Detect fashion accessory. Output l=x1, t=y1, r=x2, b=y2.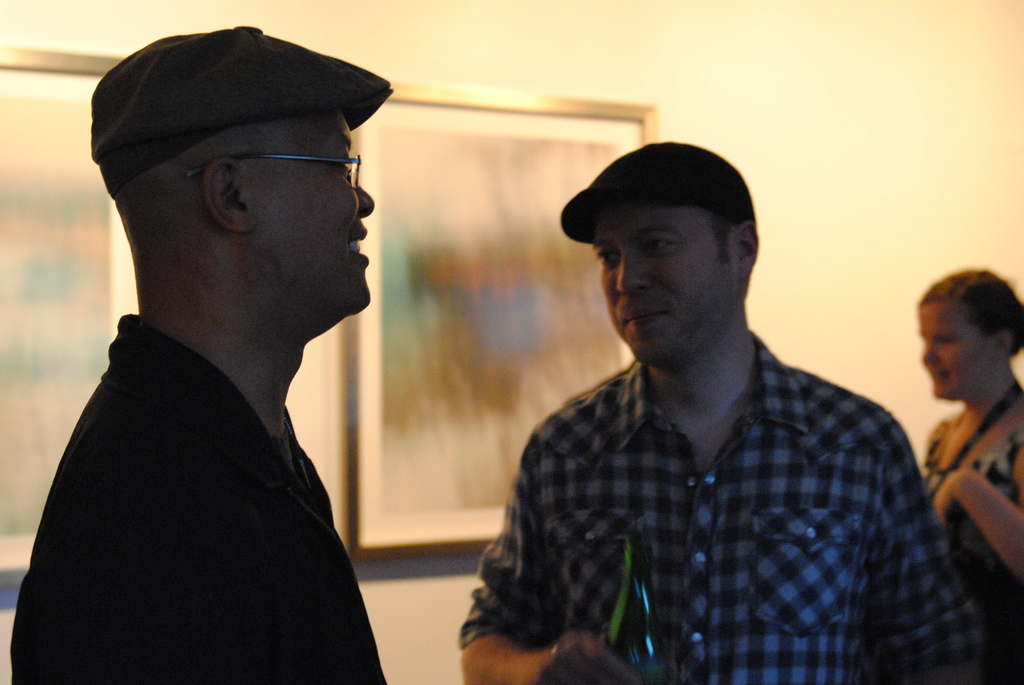
l=89, t=25, r=394, b=154.
